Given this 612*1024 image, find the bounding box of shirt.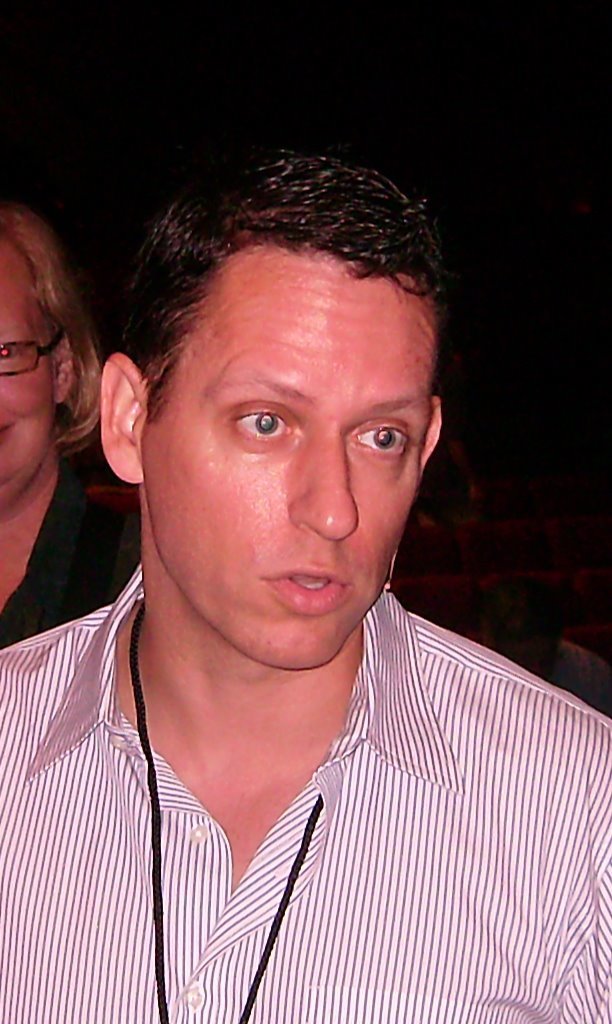
rect(0, 558, 611, 1023).
